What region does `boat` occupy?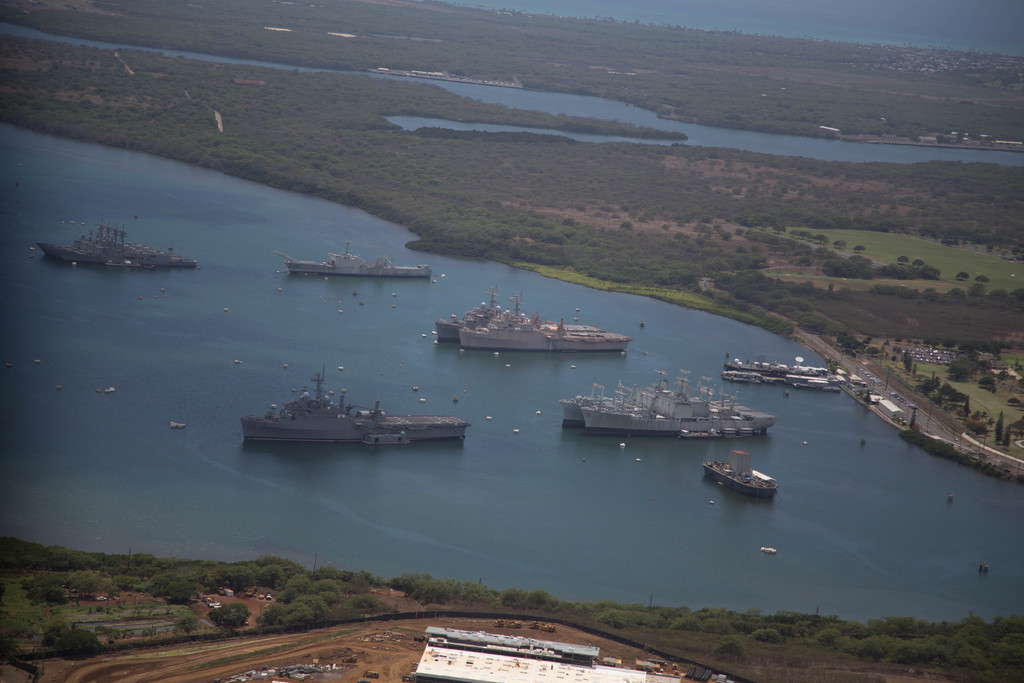
(300, 386, 305, 392).
